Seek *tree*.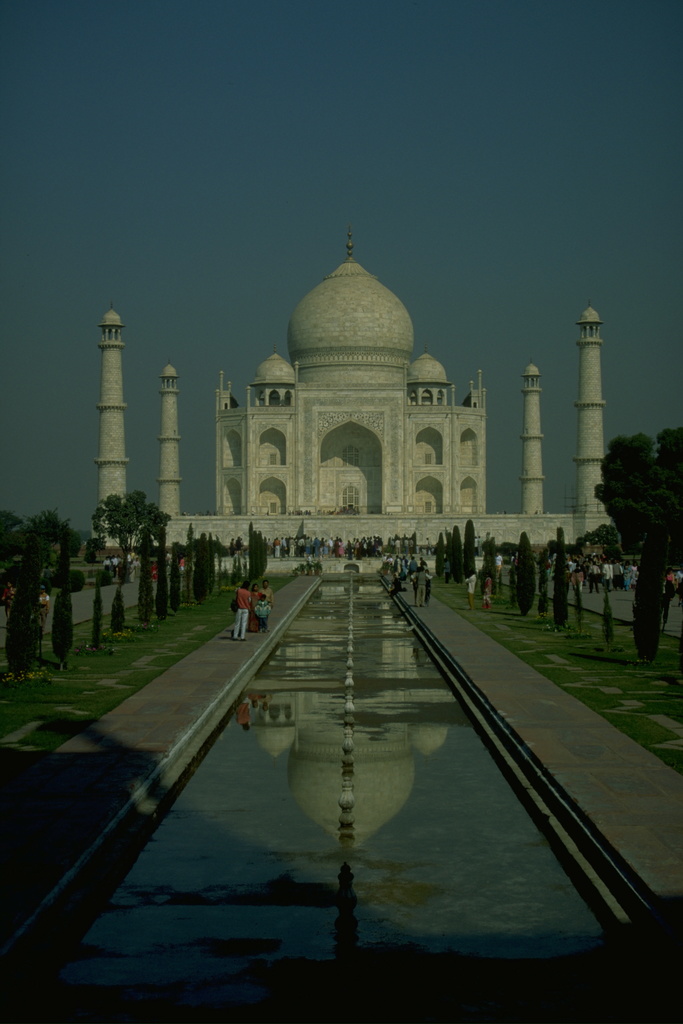
l=134, t=532, r=155, b=625.
